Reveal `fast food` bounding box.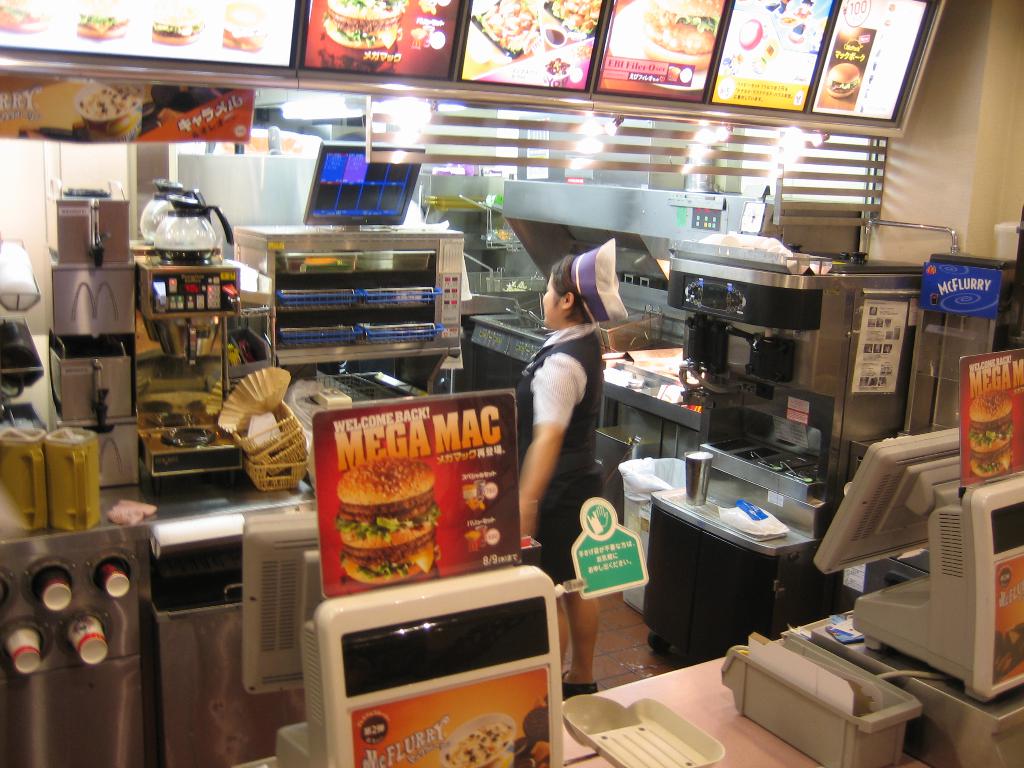
Revealed: detection(0, 0, 52, 35).
